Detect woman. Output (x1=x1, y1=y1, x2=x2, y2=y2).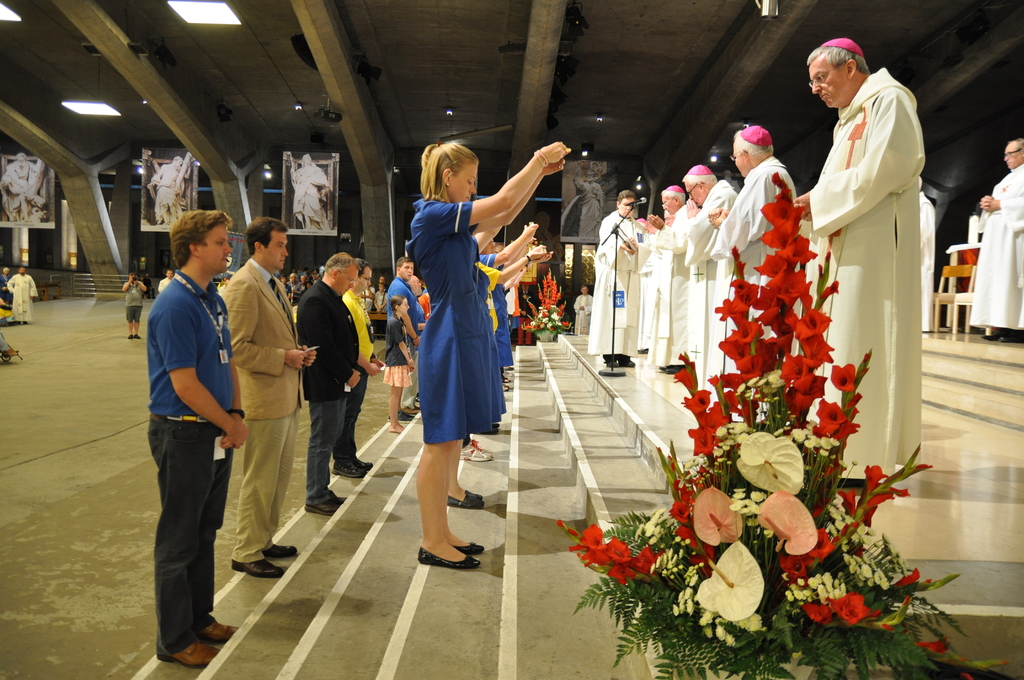
(x1=395, y1=138, x2=536, y2=553).
